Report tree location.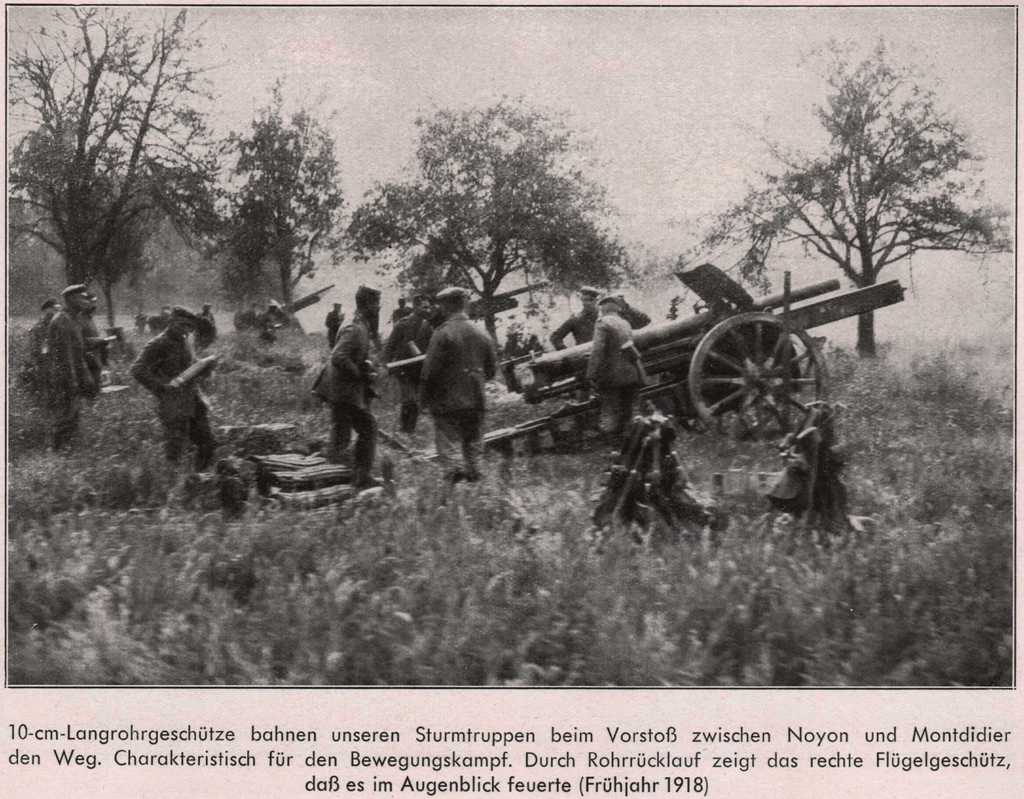
Report: detection(201, 86, 348, 308).
